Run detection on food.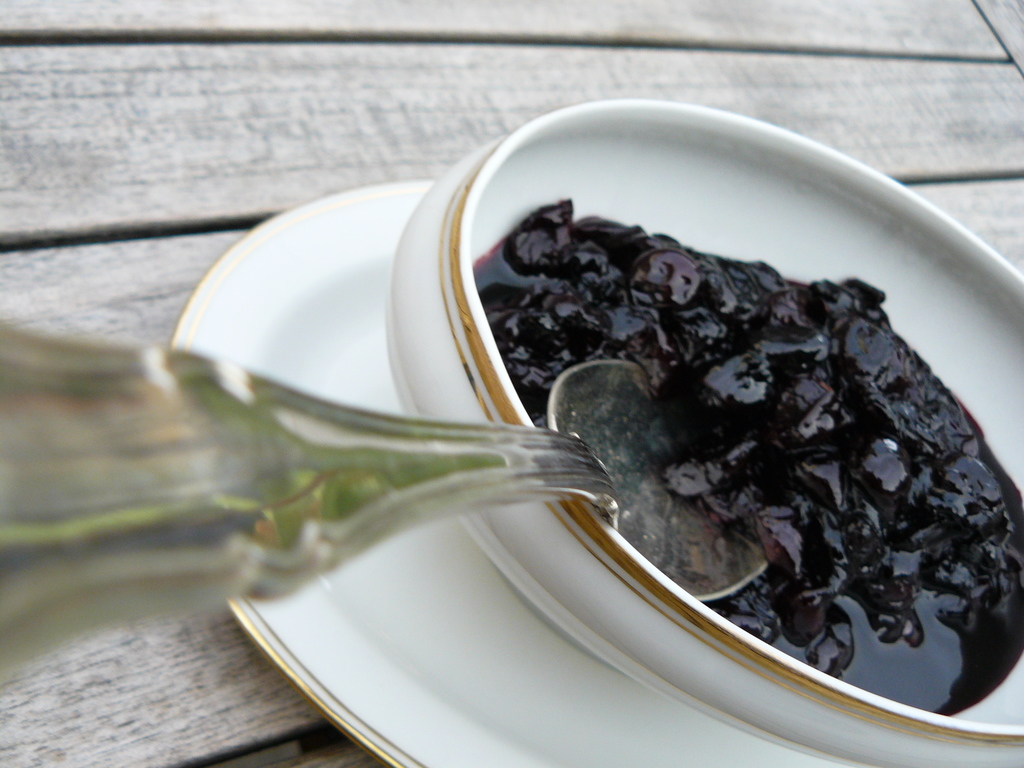
Result: 472:203:1023:715.
